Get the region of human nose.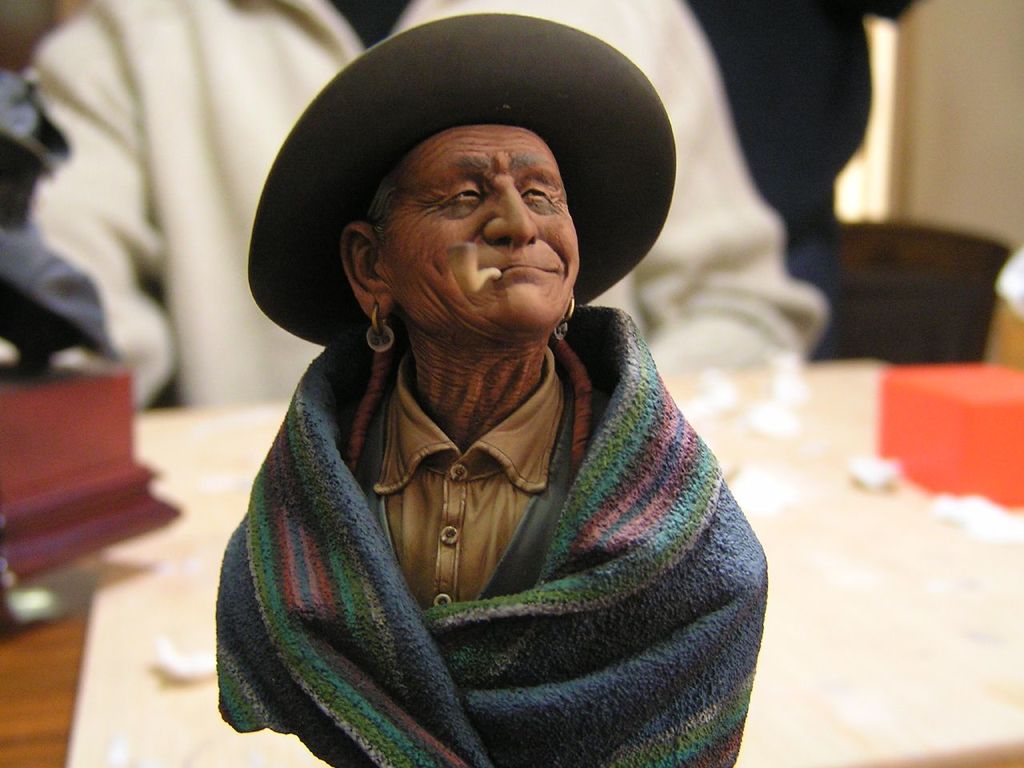
crop(482, 176, 540, 250).
